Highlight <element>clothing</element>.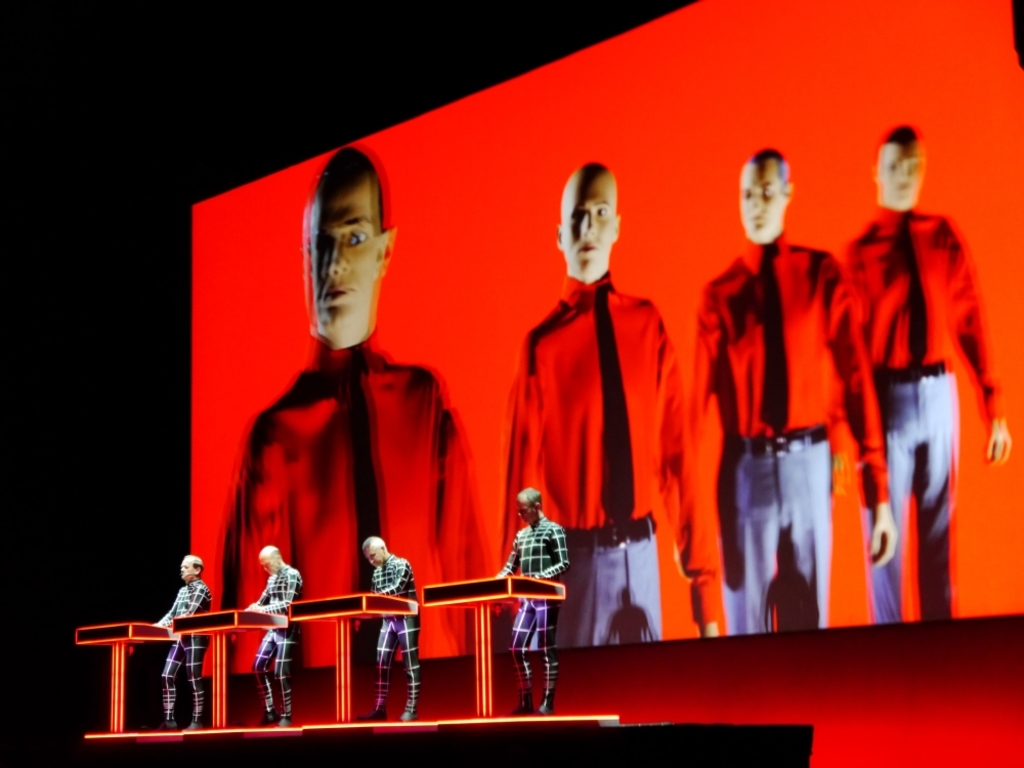
Highlighted region: (156,574,212,726).
